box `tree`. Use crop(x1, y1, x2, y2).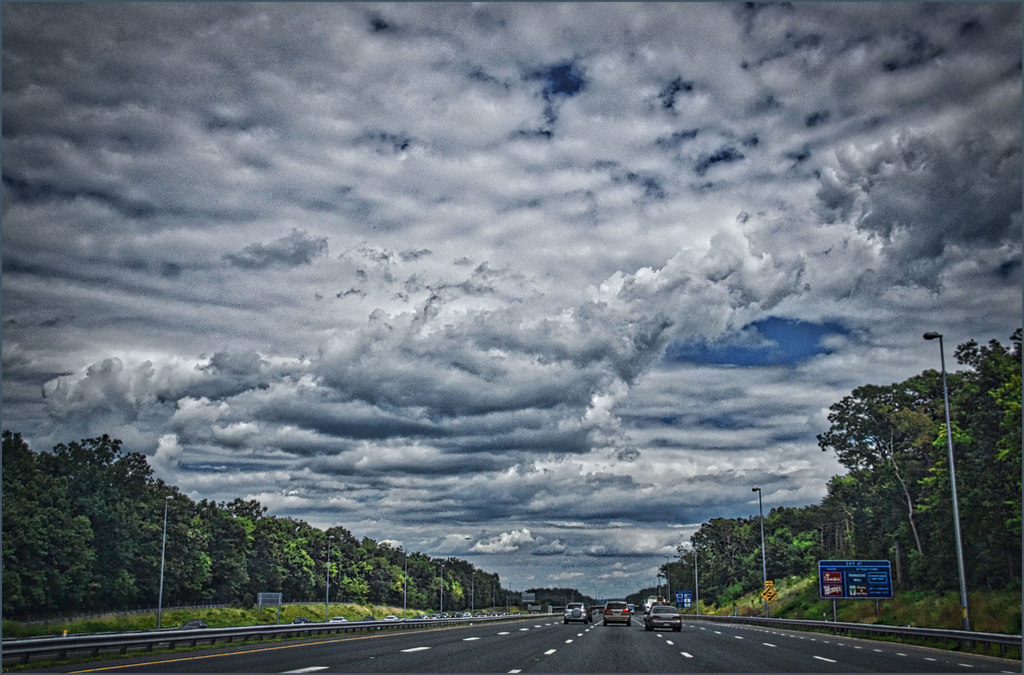
crop(732, 519, 768, 585).
